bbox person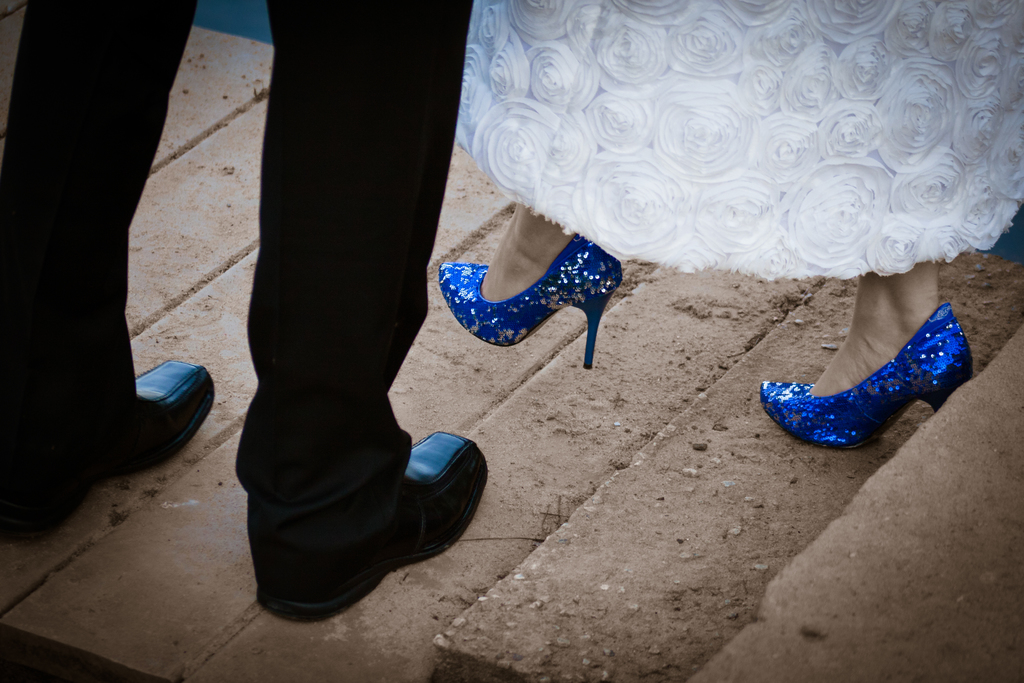
[x1=0, y1=0, x2=490, y2=619]
